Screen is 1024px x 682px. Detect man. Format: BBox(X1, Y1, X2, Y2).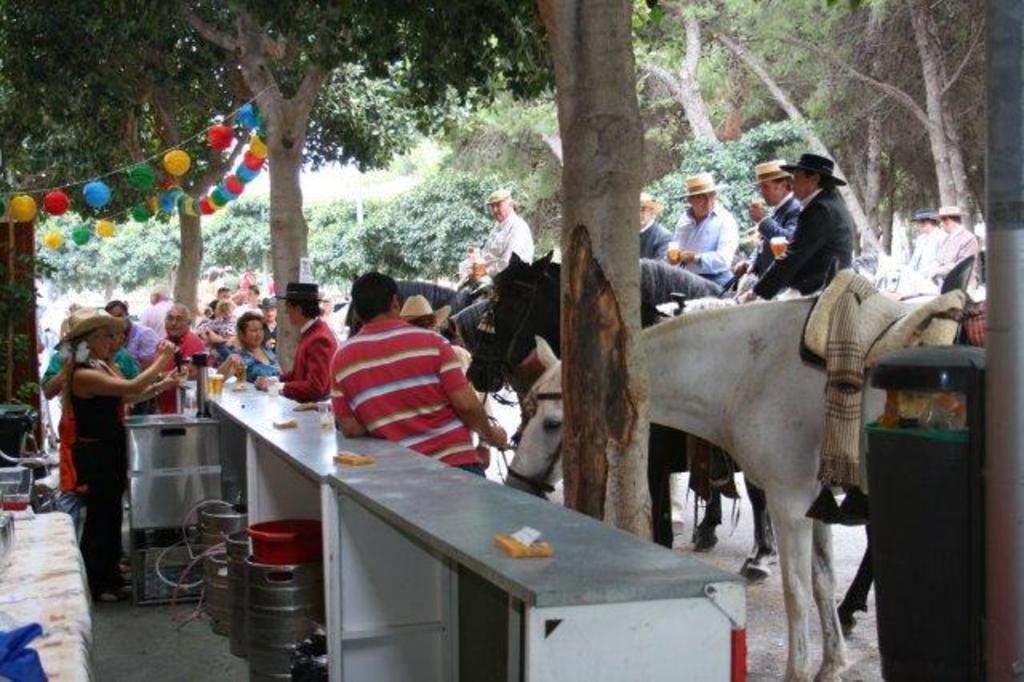
BBox(117, 291, 173, 359).
